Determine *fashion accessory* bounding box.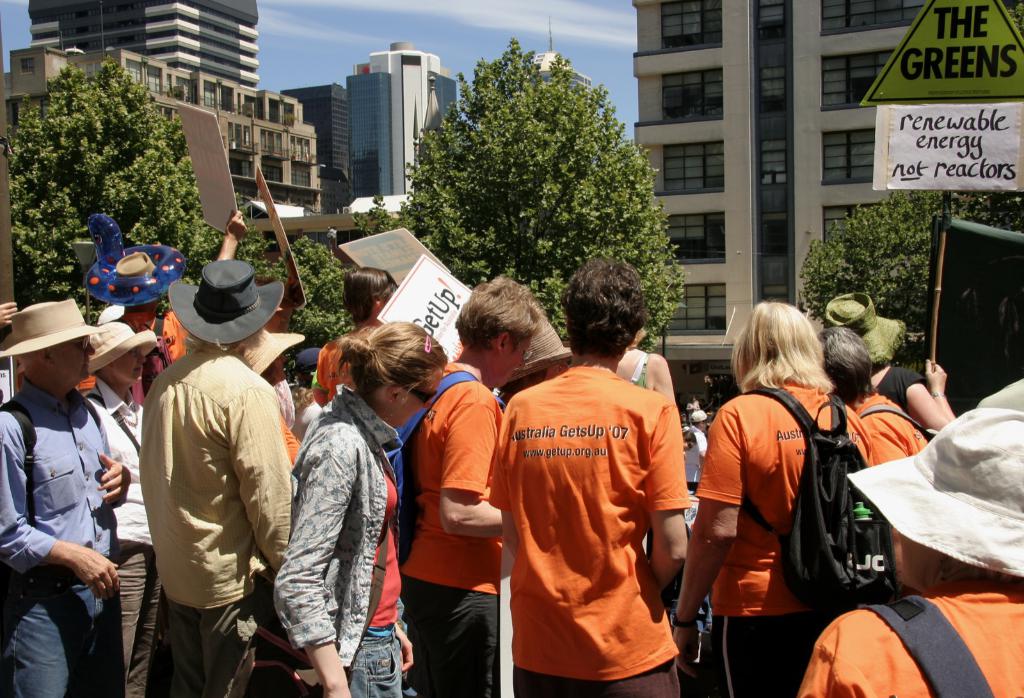
Determined: (left=170, top=260, right=284, bottom=345).
